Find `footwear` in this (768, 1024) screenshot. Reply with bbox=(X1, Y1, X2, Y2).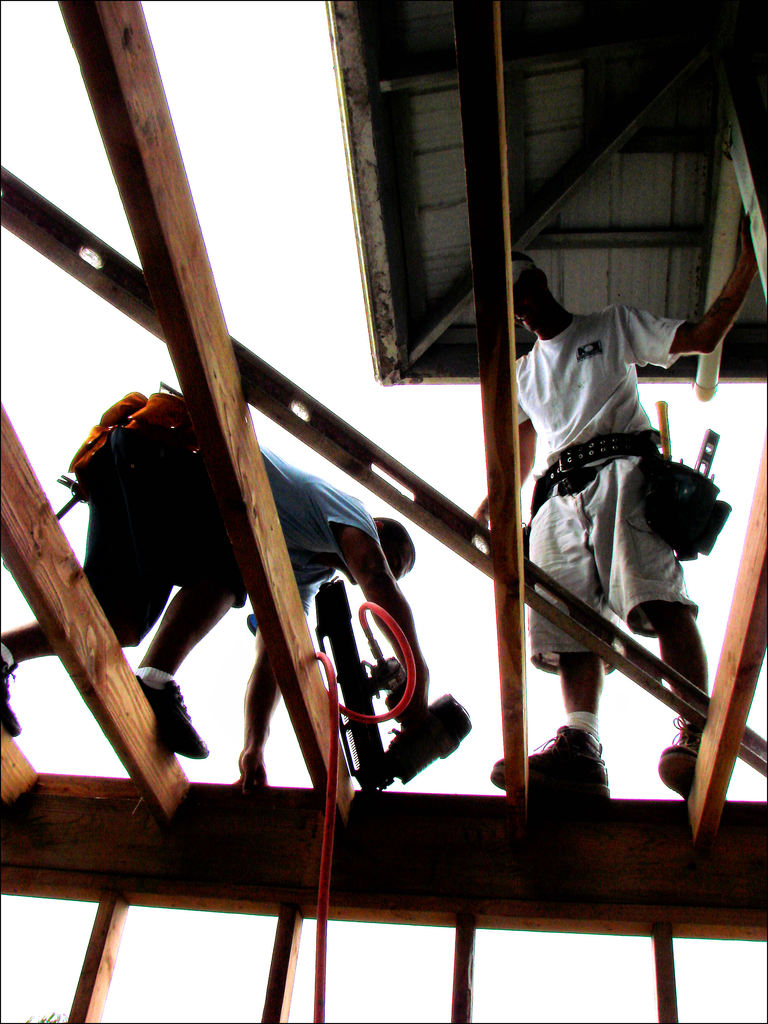
bbox=(484, 714, 615, 805).
